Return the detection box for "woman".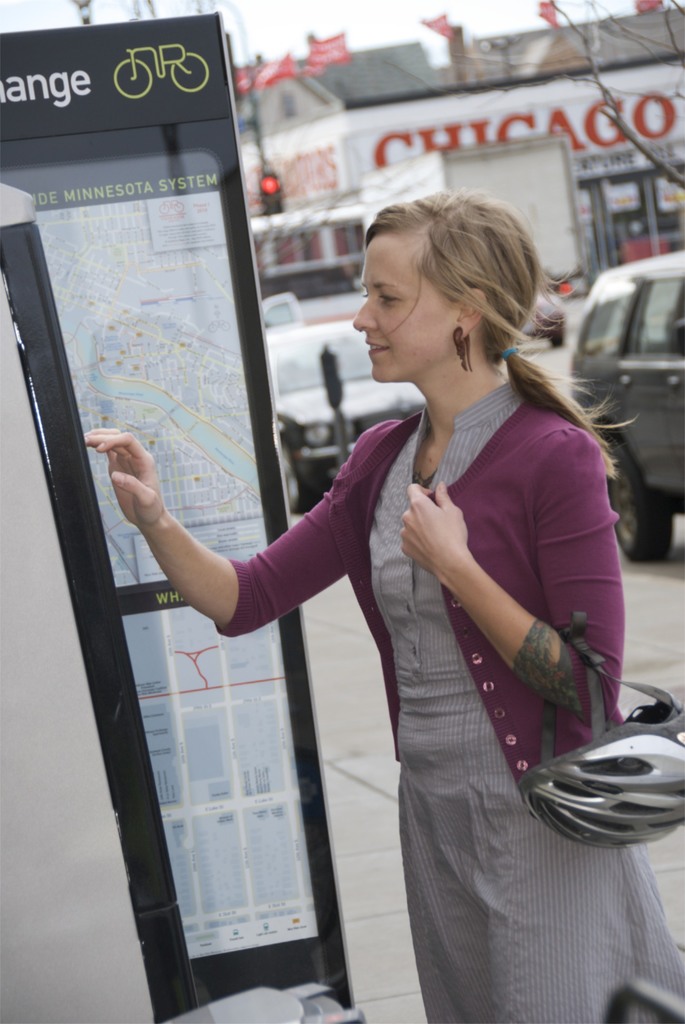
left=82, top=189, right=684, bottom=1023.
